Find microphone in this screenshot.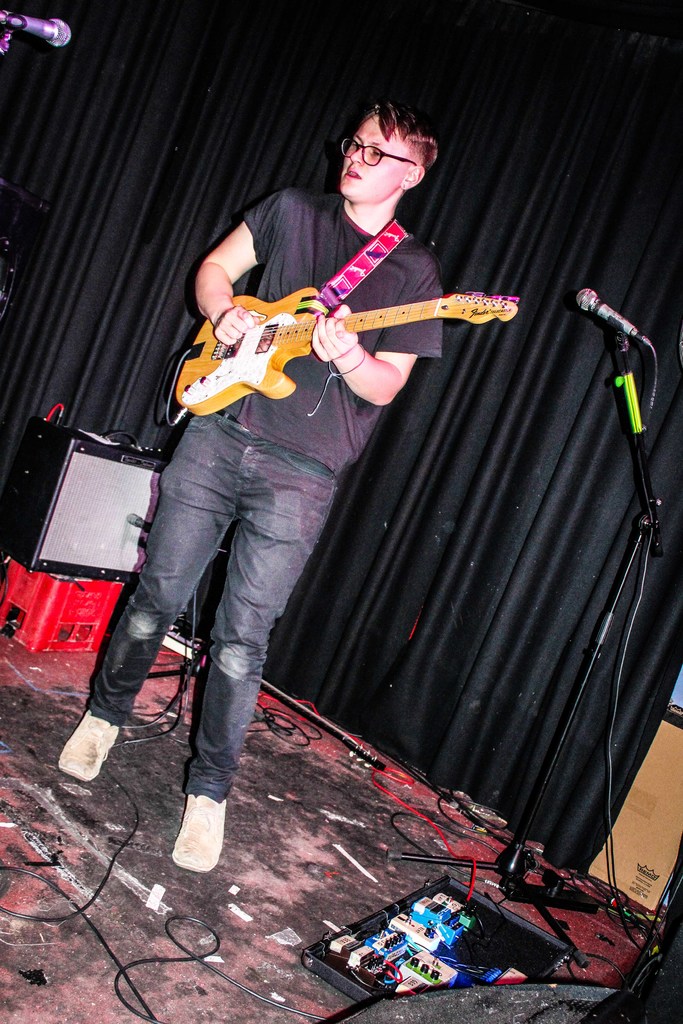
The bounding box for microphone is bbox=(575, 287, 646, 342).
